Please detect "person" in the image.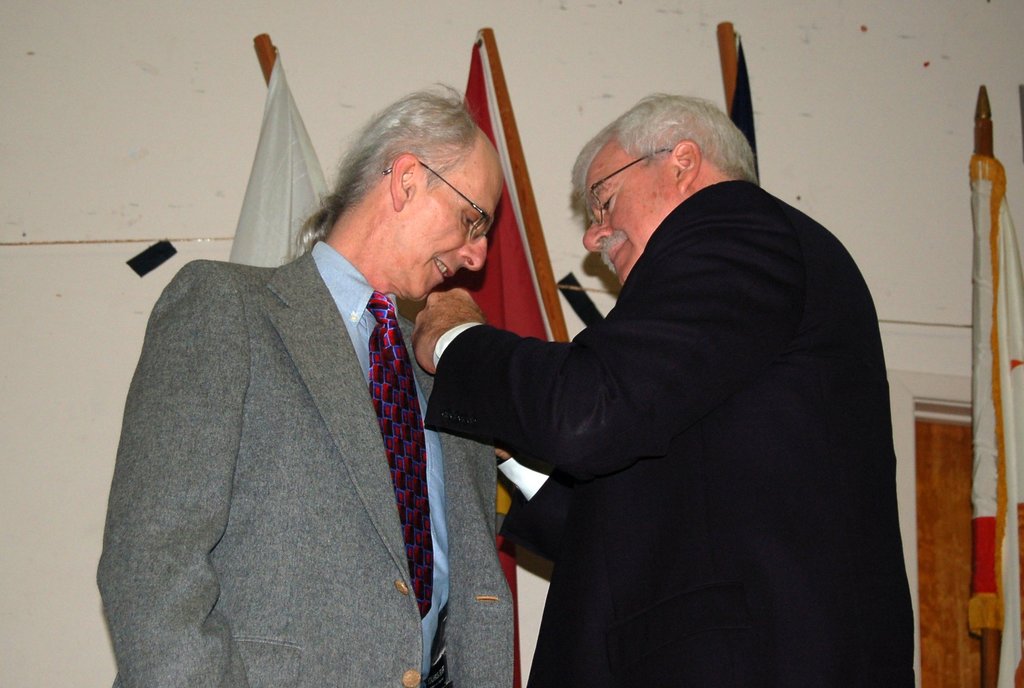
<region>93, 89, 516, 687</region>.
